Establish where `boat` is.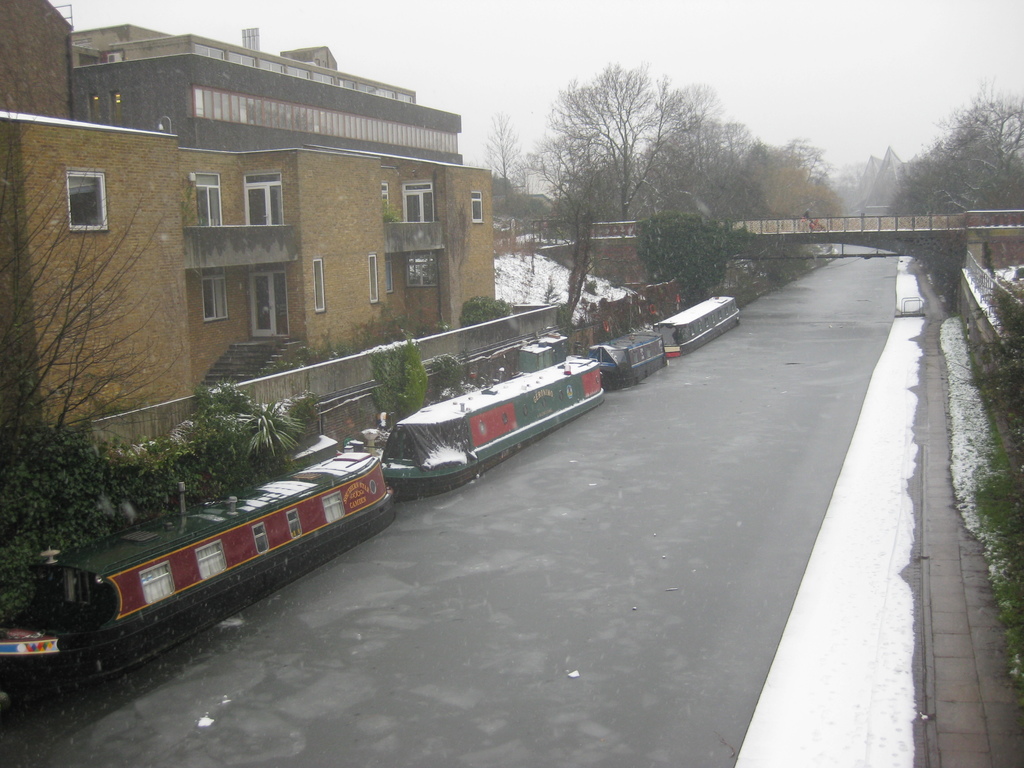
Established at rect(644, 288, 761, 364).
